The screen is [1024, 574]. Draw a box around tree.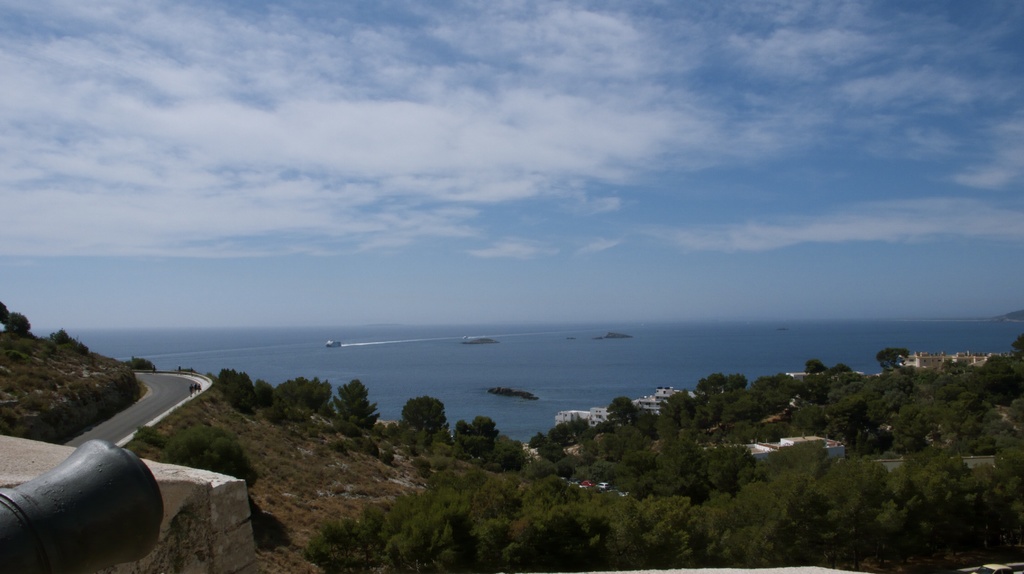
select_region(0, 301, 10, 326).
